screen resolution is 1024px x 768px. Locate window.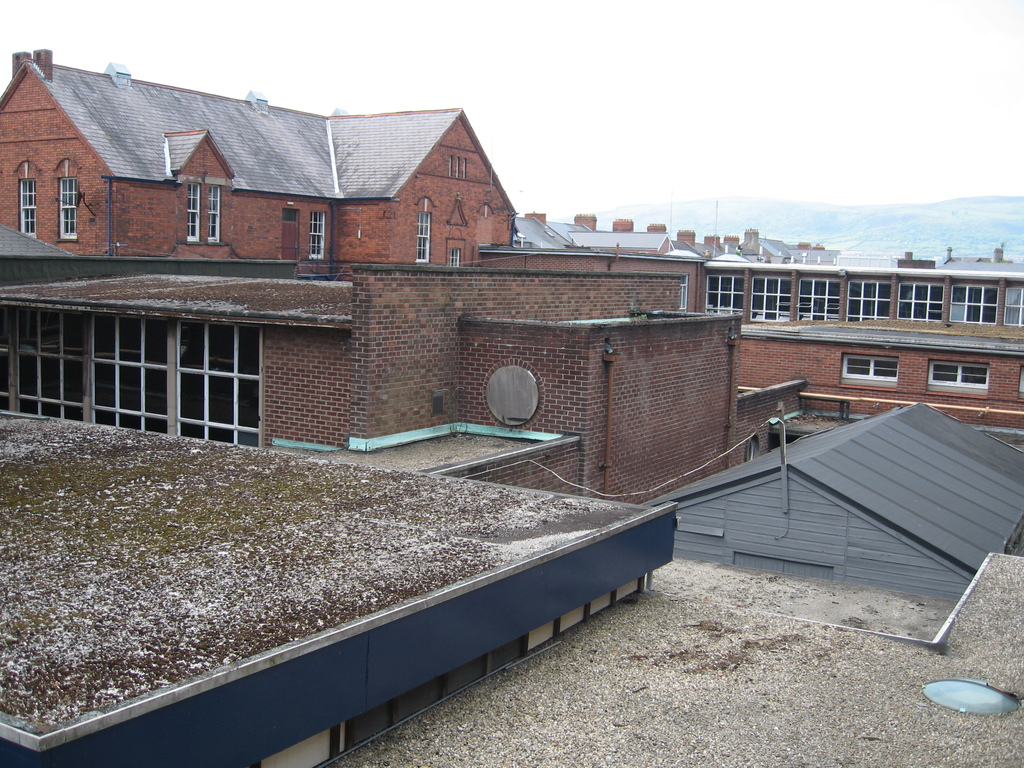
(447, 248, 463, 266).
